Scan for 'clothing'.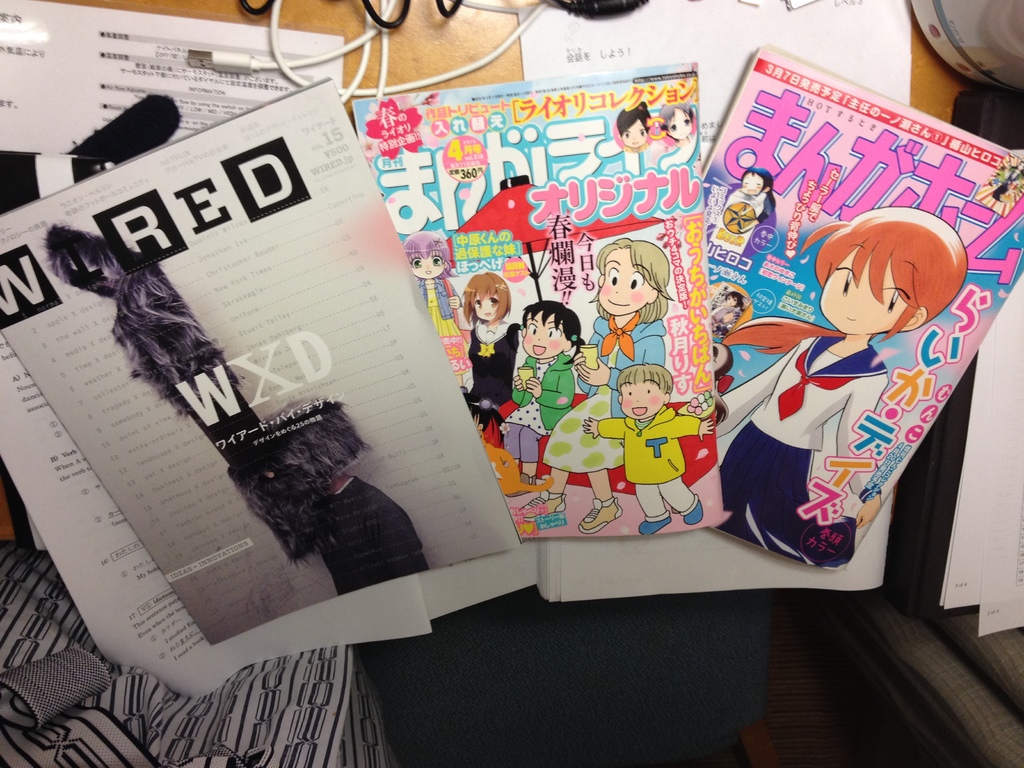
Scan result: select_region(719, 339, 886, 495).
